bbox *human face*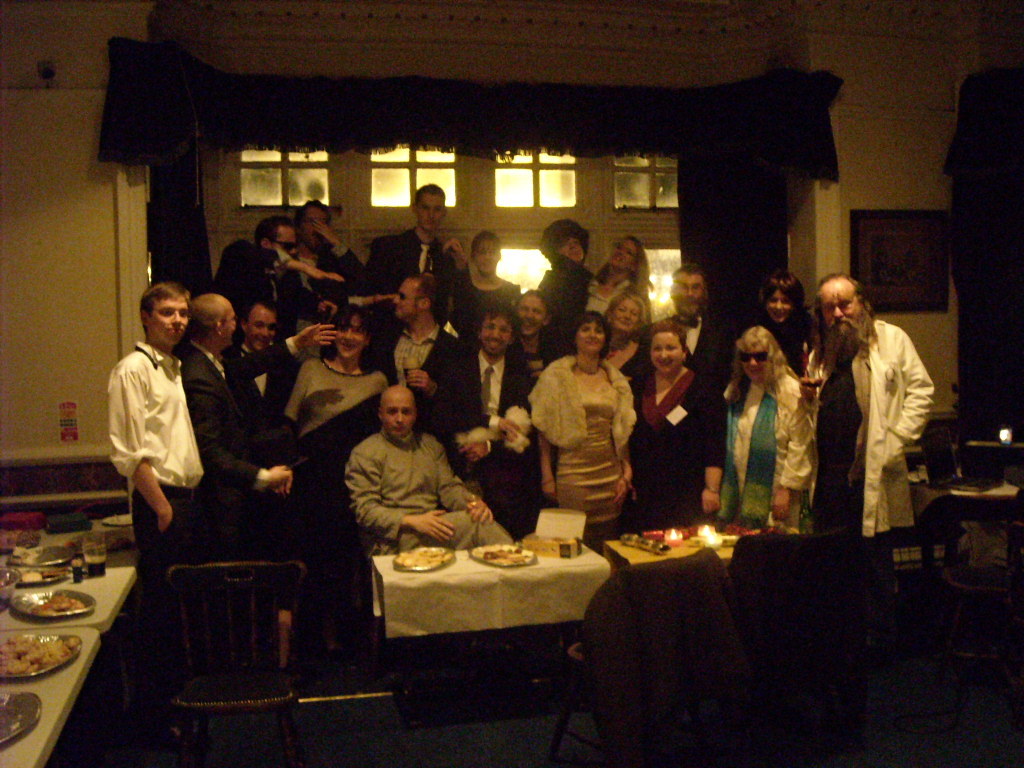
565/235/584/260
